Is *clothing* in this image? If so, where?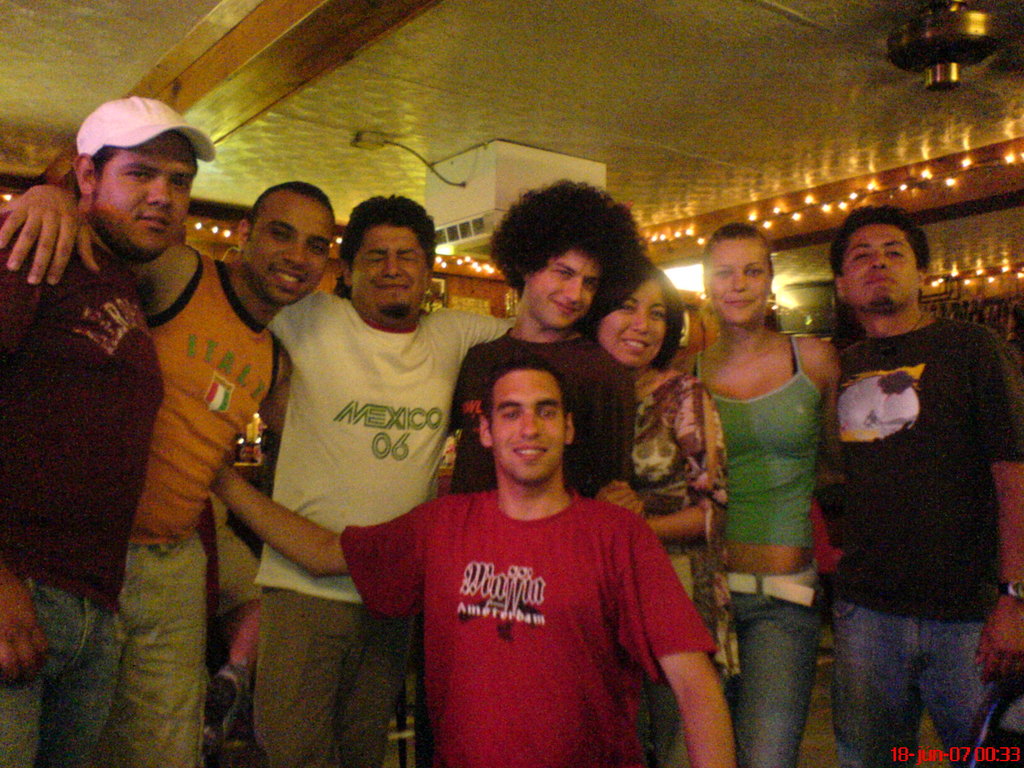
Yes, at rect(811, 234, 1000, 740).
